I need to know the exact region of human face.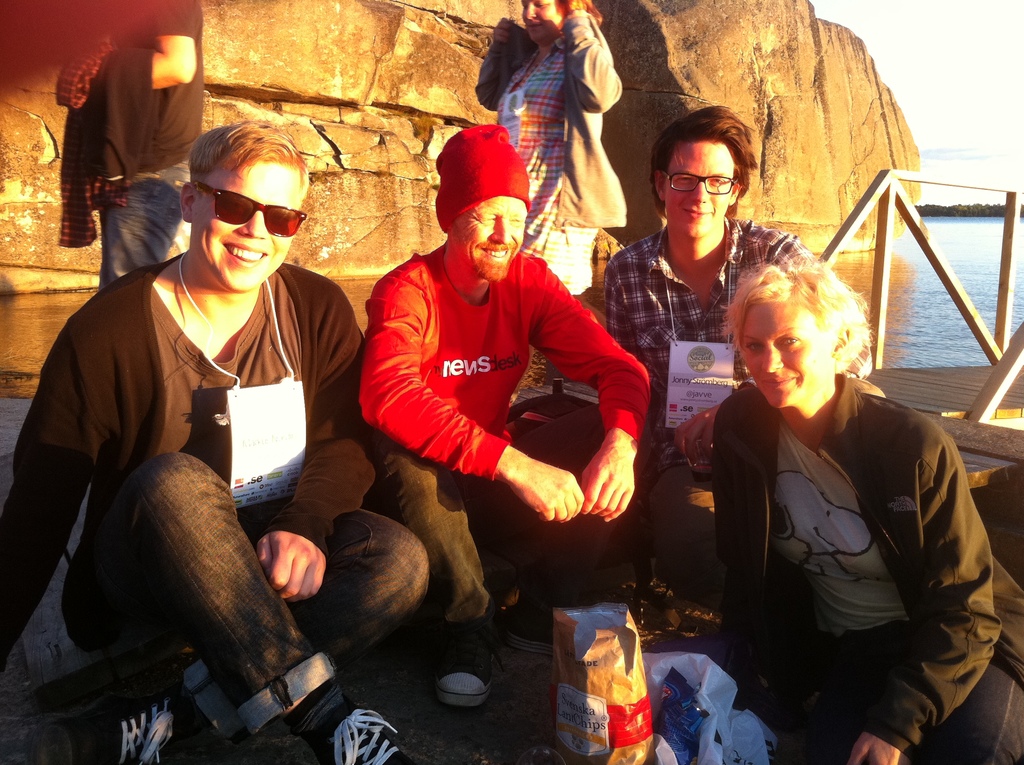
Region: left=202, top=159, right=303, bottom=290.
